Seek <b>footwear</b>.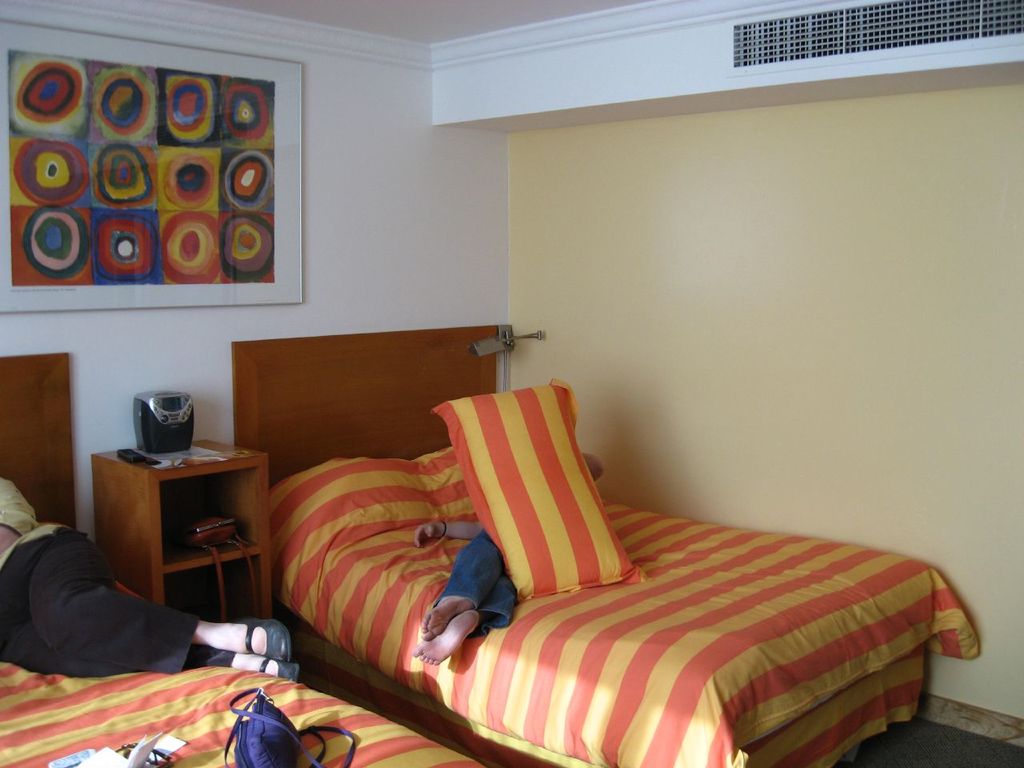
bbox=[242, 642, 302, 684].
